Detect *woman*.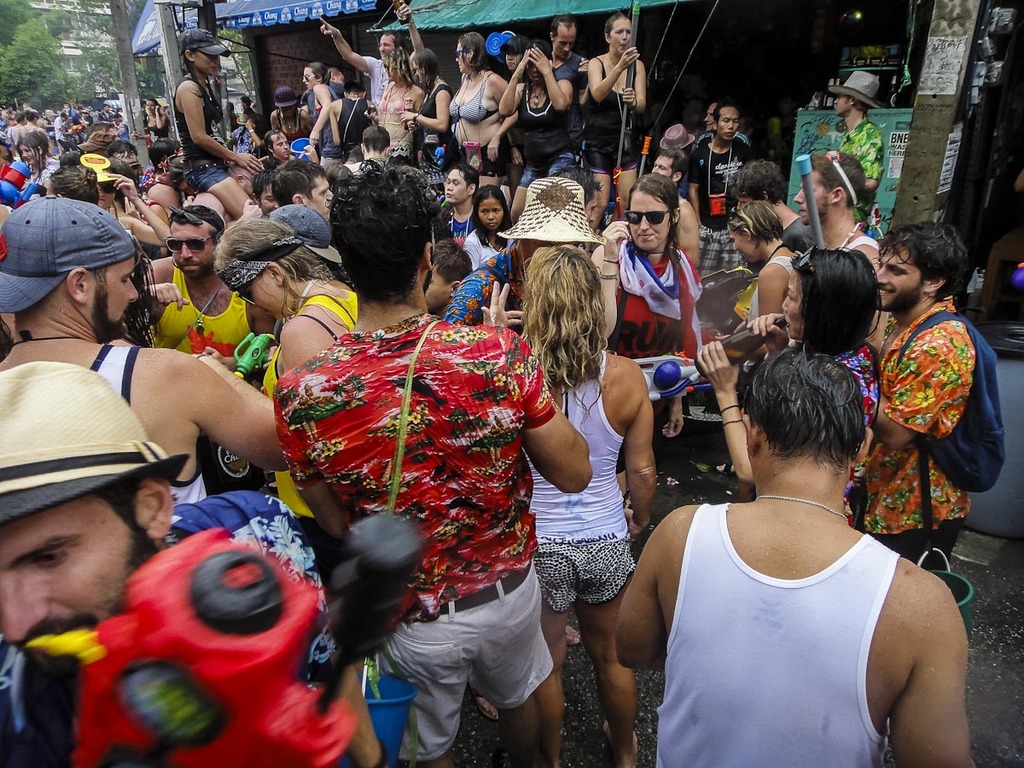
Detected at rect(461, 188, 512, 271).
